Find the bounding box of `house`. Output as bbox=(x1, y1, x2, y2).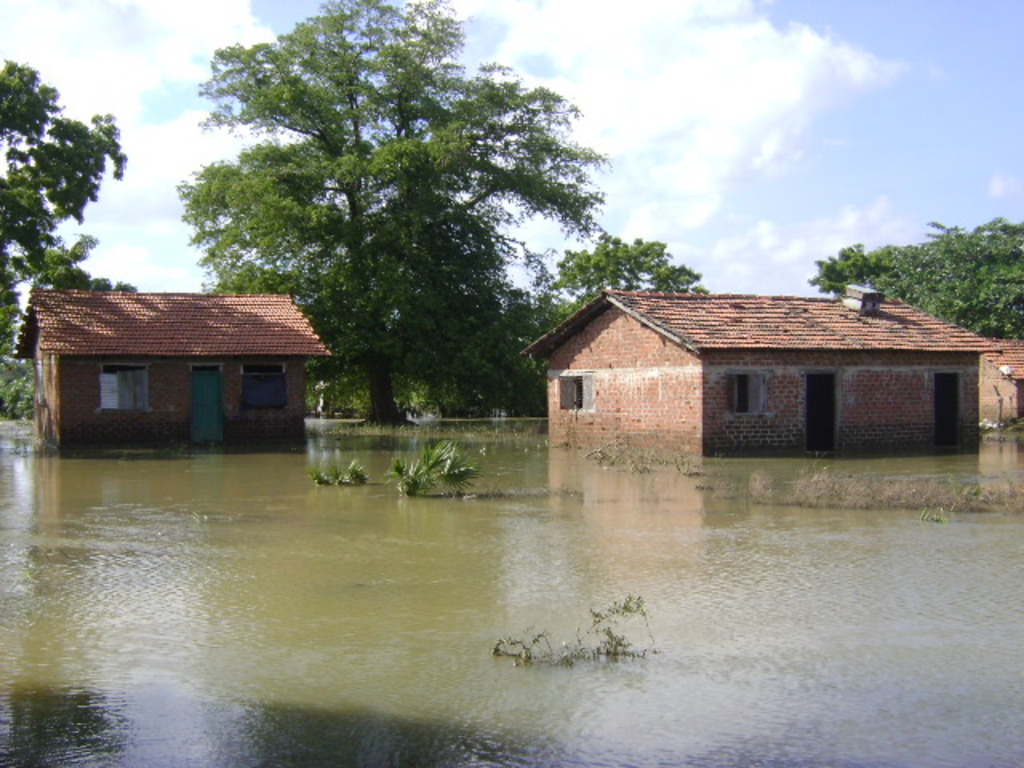
bbox=(11, 286, 336, 454).
